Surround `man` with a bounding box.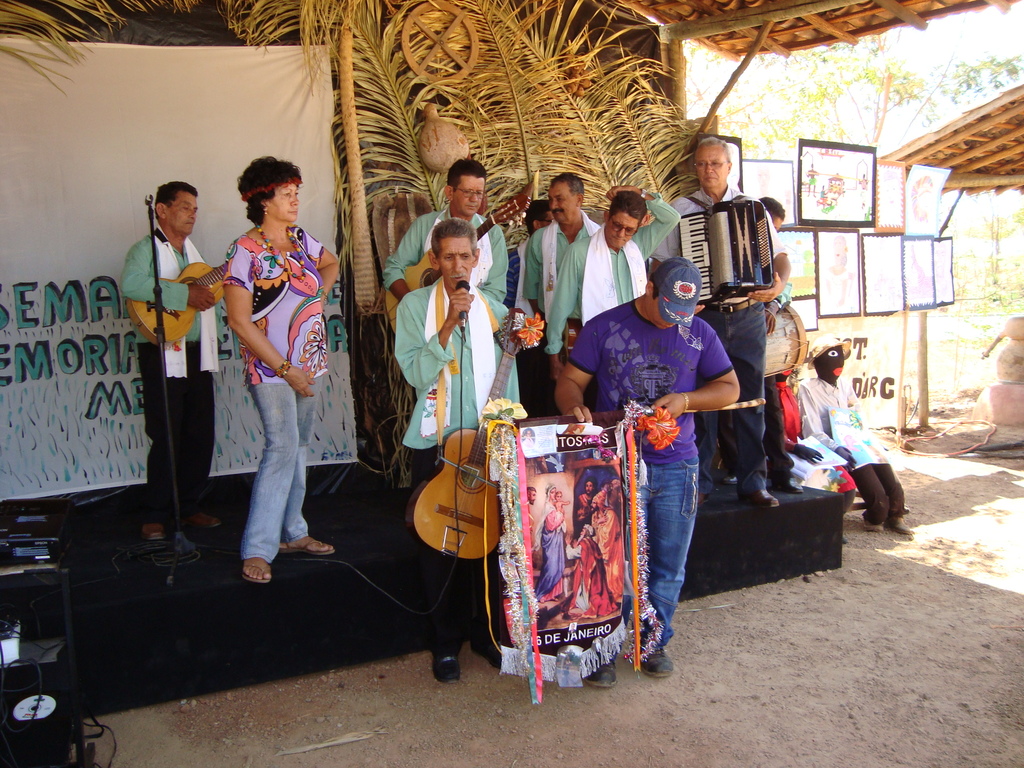
box(380, 158, 511, 303).
